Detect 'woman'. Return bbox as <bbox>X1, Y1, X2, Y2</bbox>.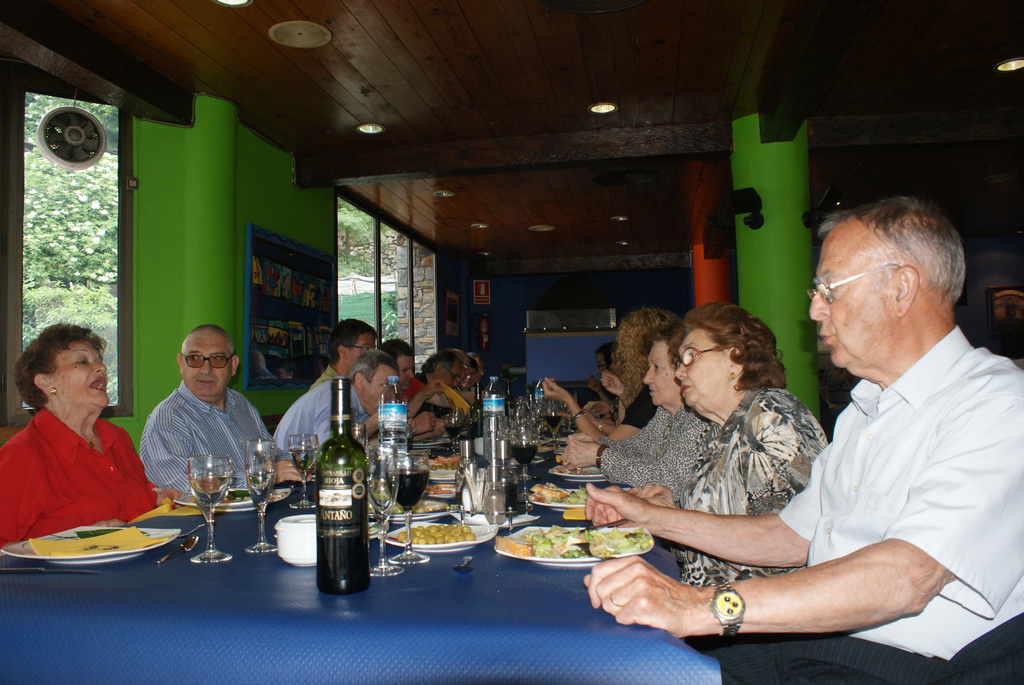
<bbox>7, 316, 150, 571</bbox>.
